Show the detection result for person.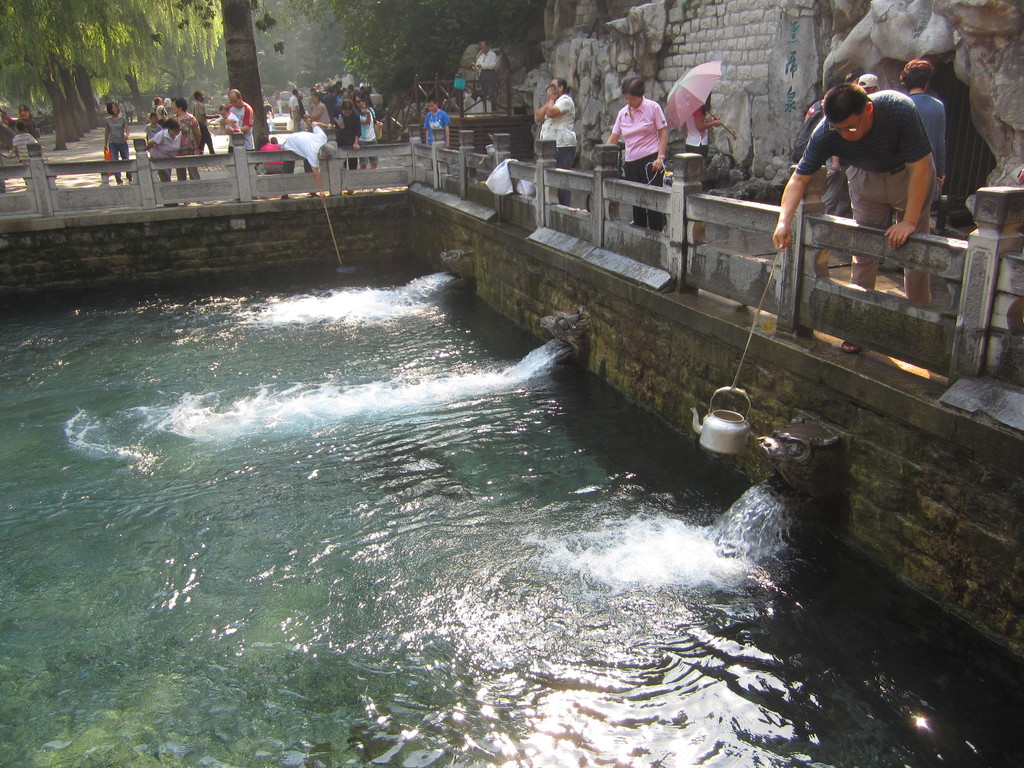
box=[531, 74, 579, 209].
